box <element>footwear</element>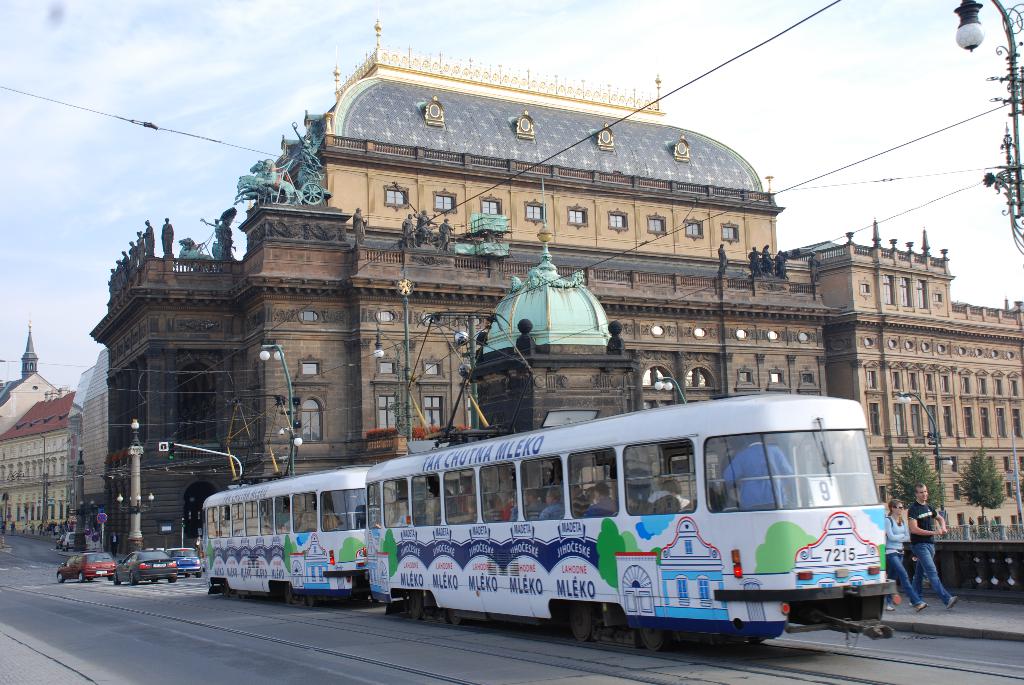
locate(945, 594, 958, 609)
